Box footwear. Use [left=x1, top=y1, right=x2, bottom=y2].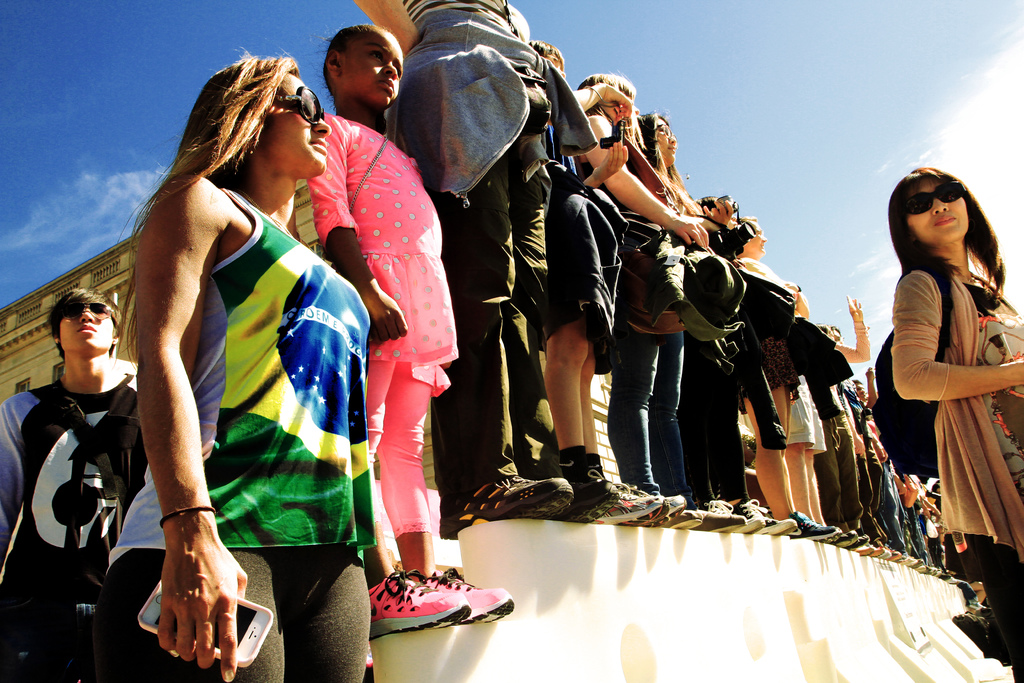
[left=832, top=528, right=858, bottom=547].
